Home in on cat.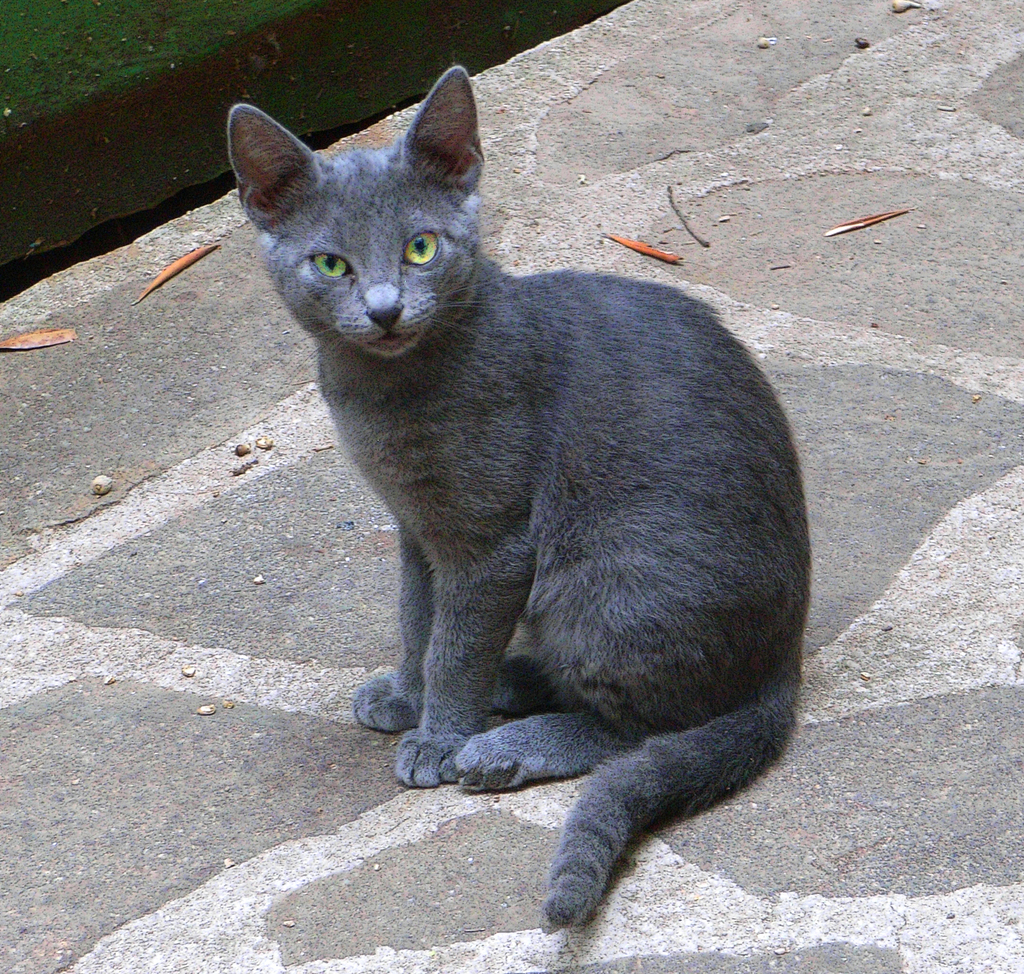
Homed in at 224/64/815/942.
